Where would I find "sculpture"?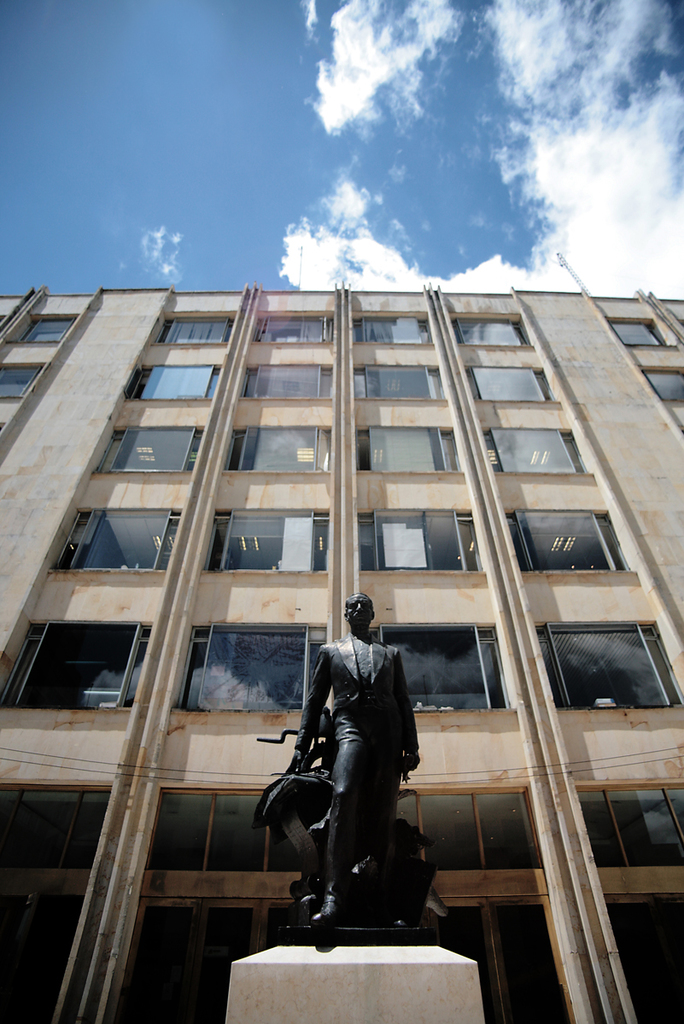
At left=260, top=596, right=439, bottom=934.
